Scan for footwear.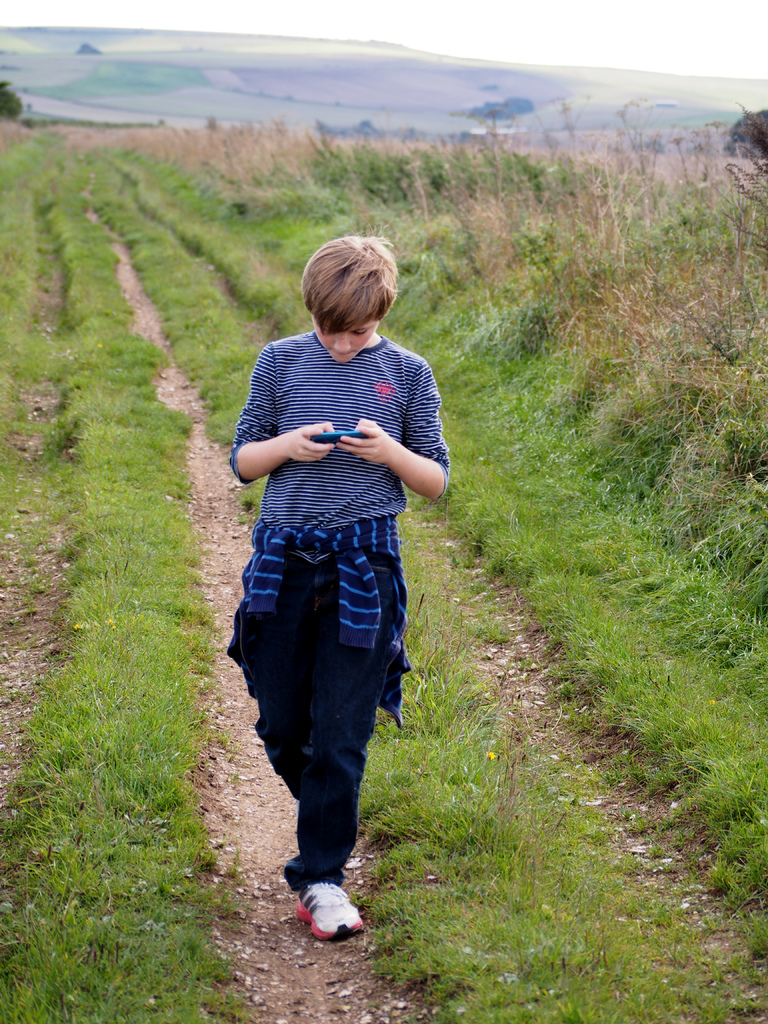
Scan result: l=284, t=873, r=365, b=945.
